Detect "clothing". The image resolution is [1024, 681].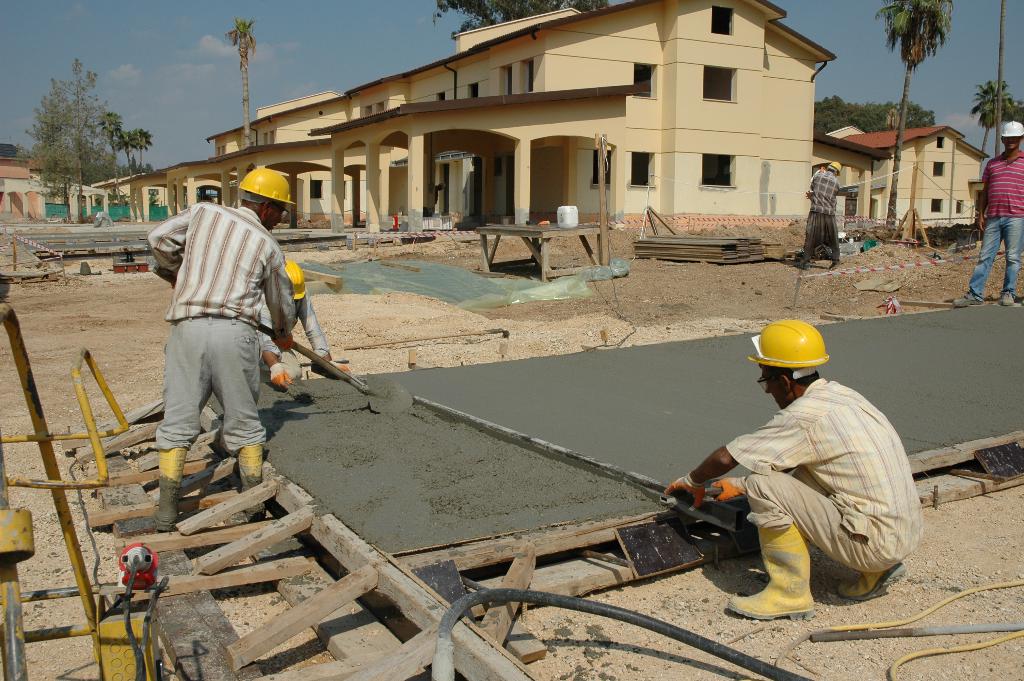
<box>807,170,843,259</box>.
